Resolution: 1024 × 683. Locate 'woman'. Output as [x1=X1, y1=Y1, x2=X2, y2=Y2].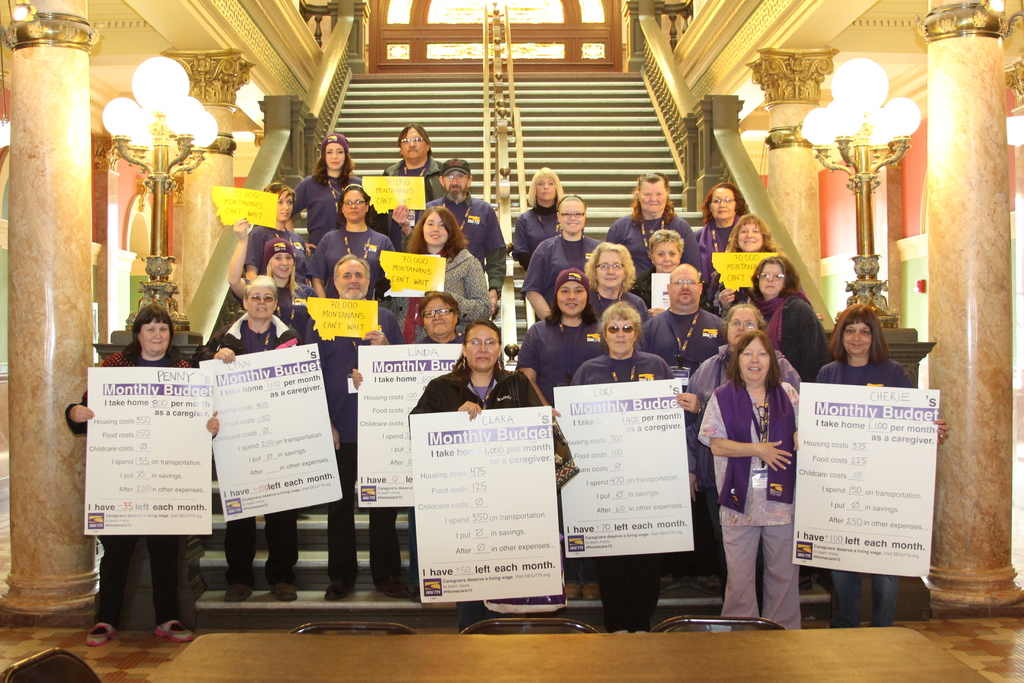
[x1=812, y1=307, x2=948, y2=623].
